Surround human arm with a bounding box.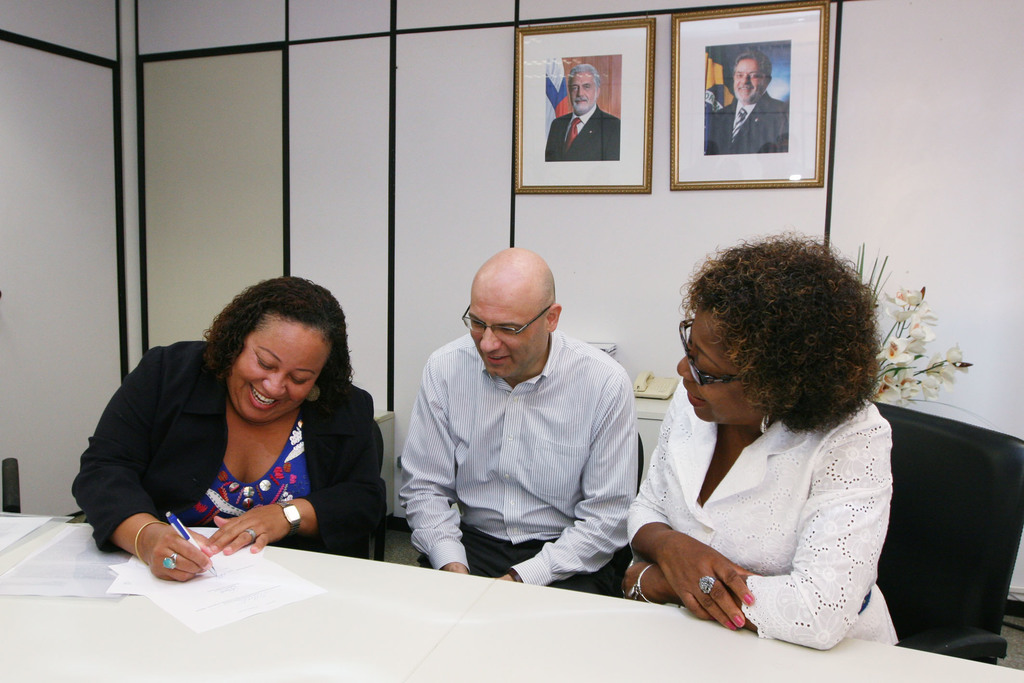
bbox=(616, 397, 760, 625).
